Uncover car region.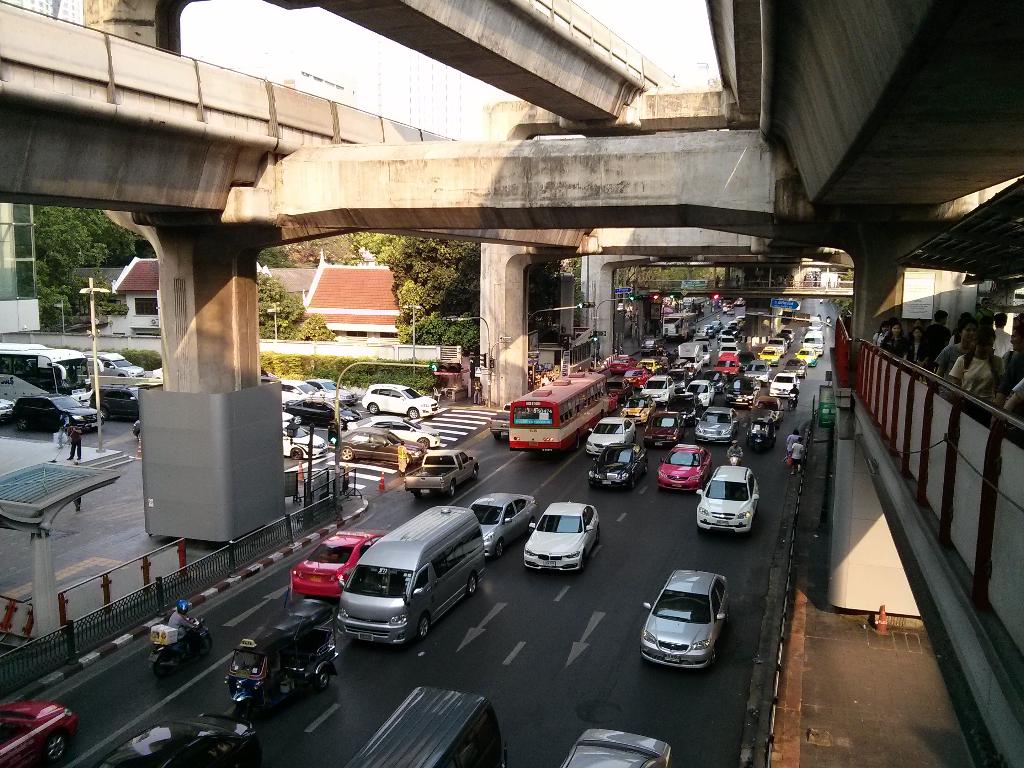
Uncovered: 11 395 106 437.
